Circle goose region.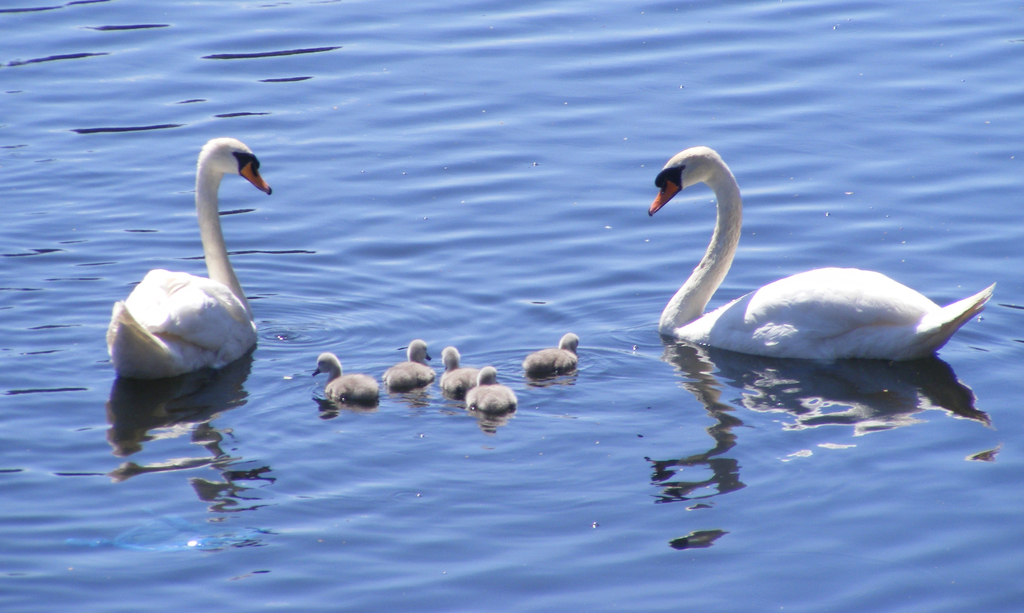
Region: select_region(109, 140, 273, 382).
